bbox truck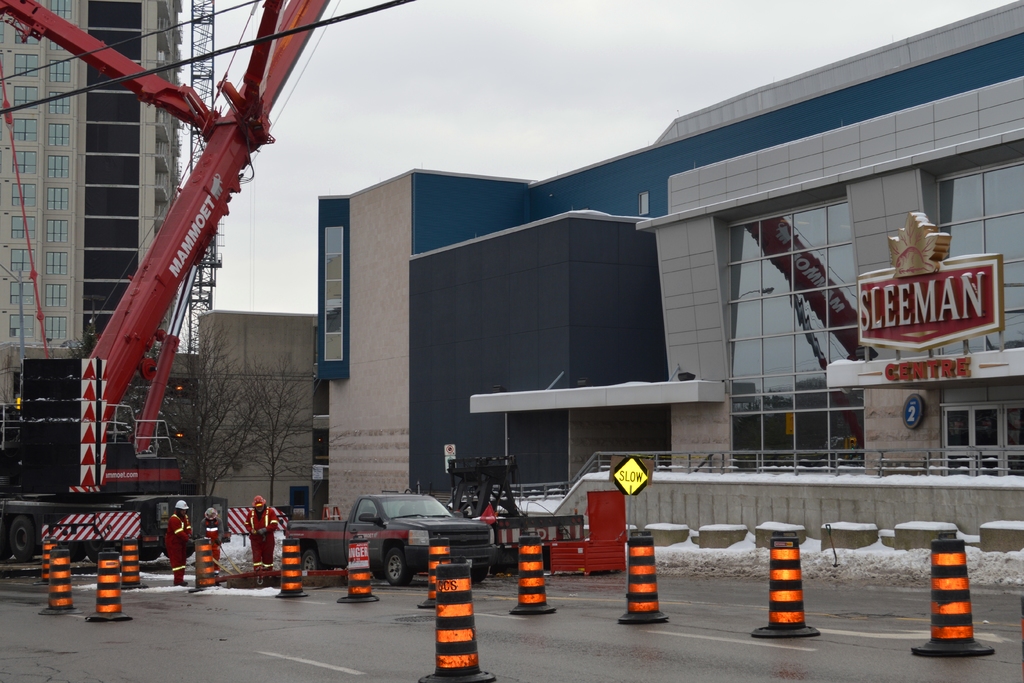
left=316, top=500, right=496, bottom=591
